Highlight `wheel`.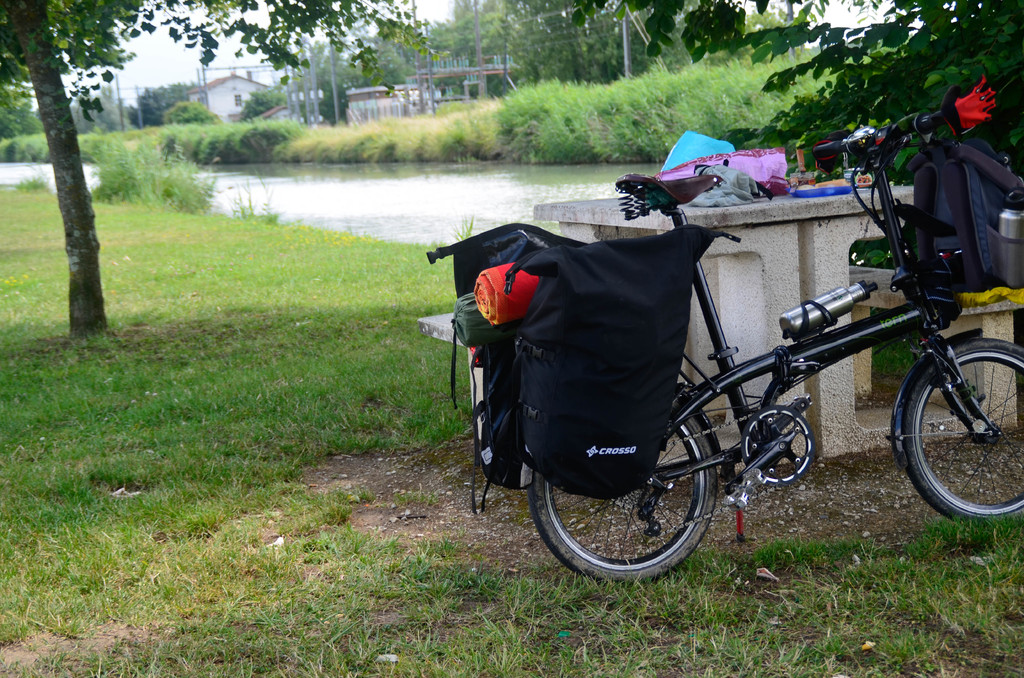
Highlighted region: <box>527,462,719,588</box>.
